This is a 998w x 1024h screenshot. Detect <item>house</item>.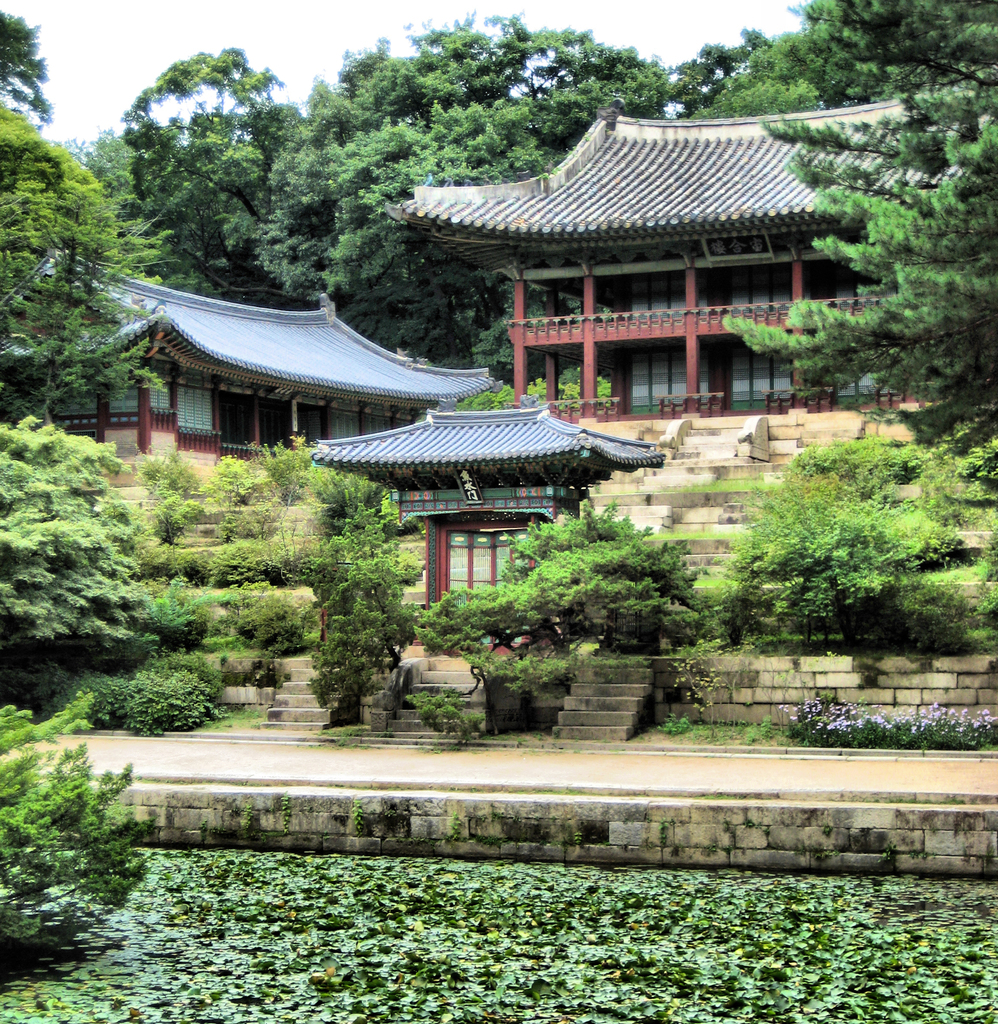
<box>388,81,858,430</box>.
